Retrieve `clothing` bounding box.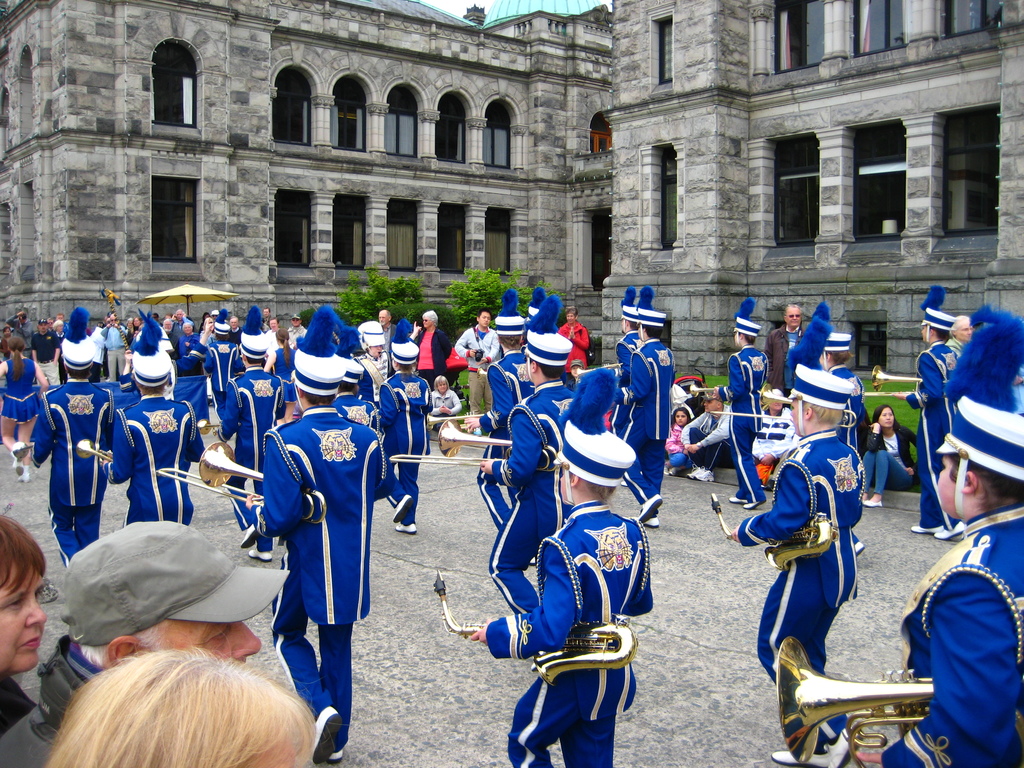
Bounding box: select_region(0, 303, 1023, 584).
